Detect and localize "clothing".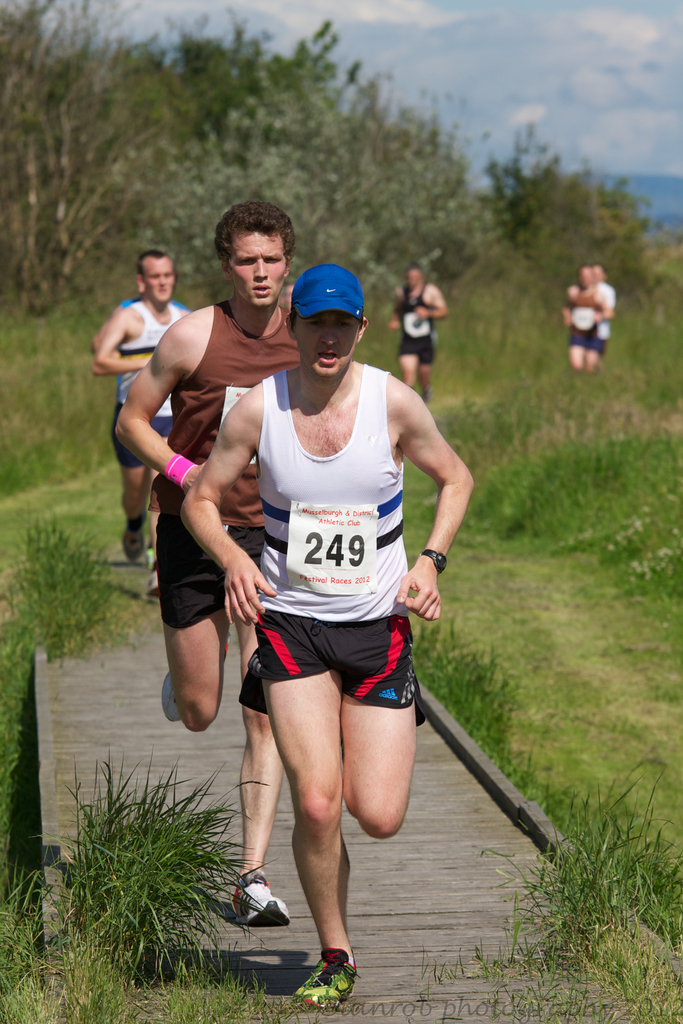
Localized at locate(392, 284, 436, 370).
